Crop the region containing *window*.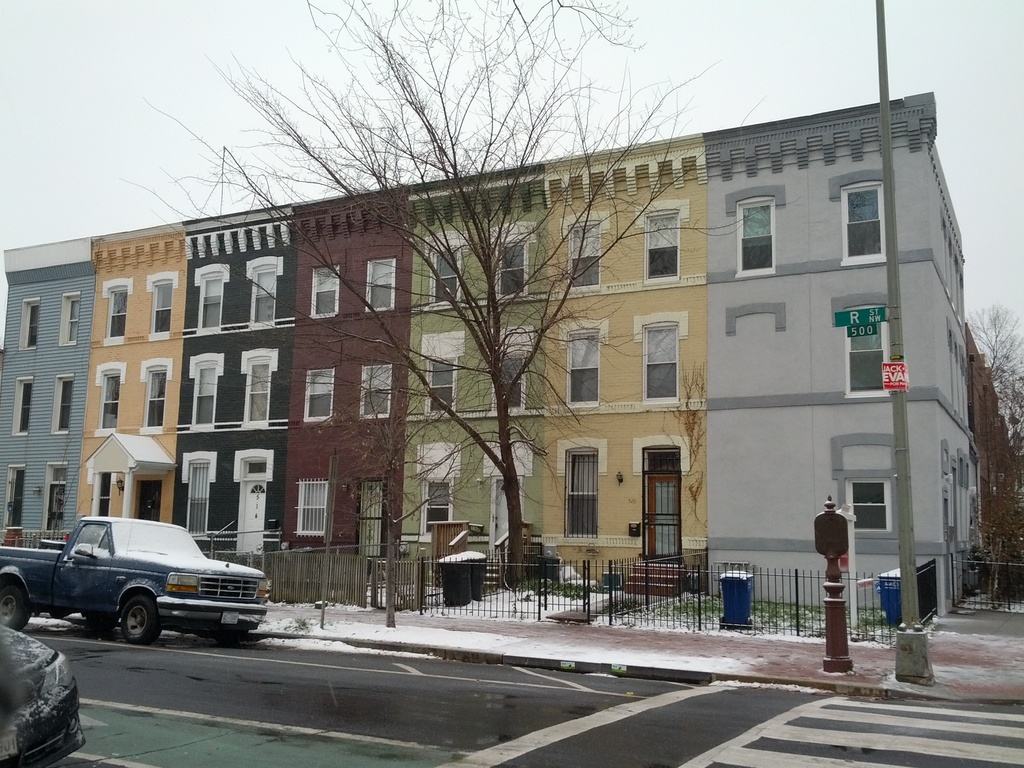
Crop region: (x1=424, y1=358, x2=456, y2=413).
